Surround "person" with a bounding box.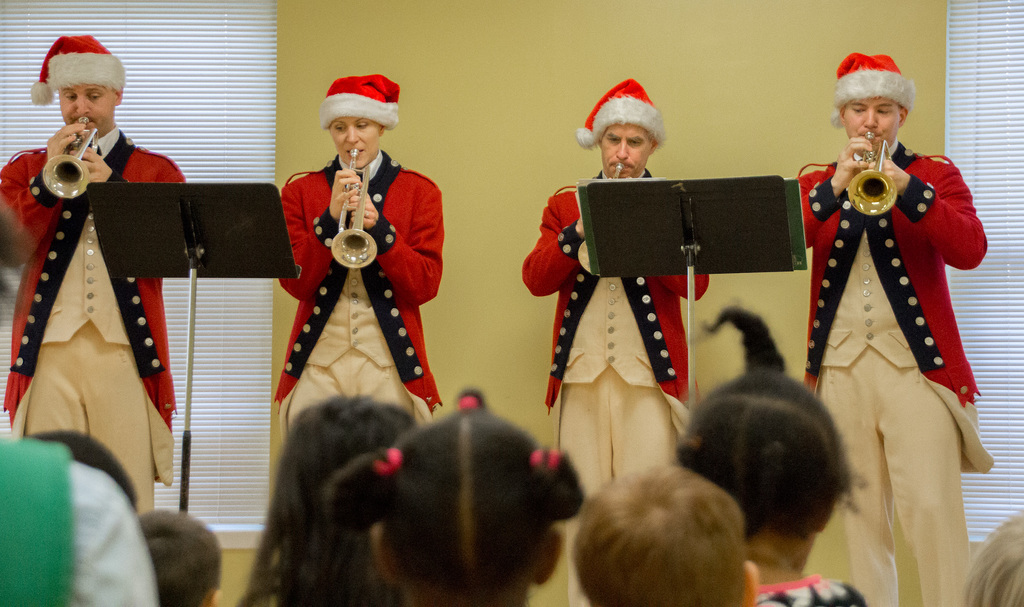
[675,301,871,606].
